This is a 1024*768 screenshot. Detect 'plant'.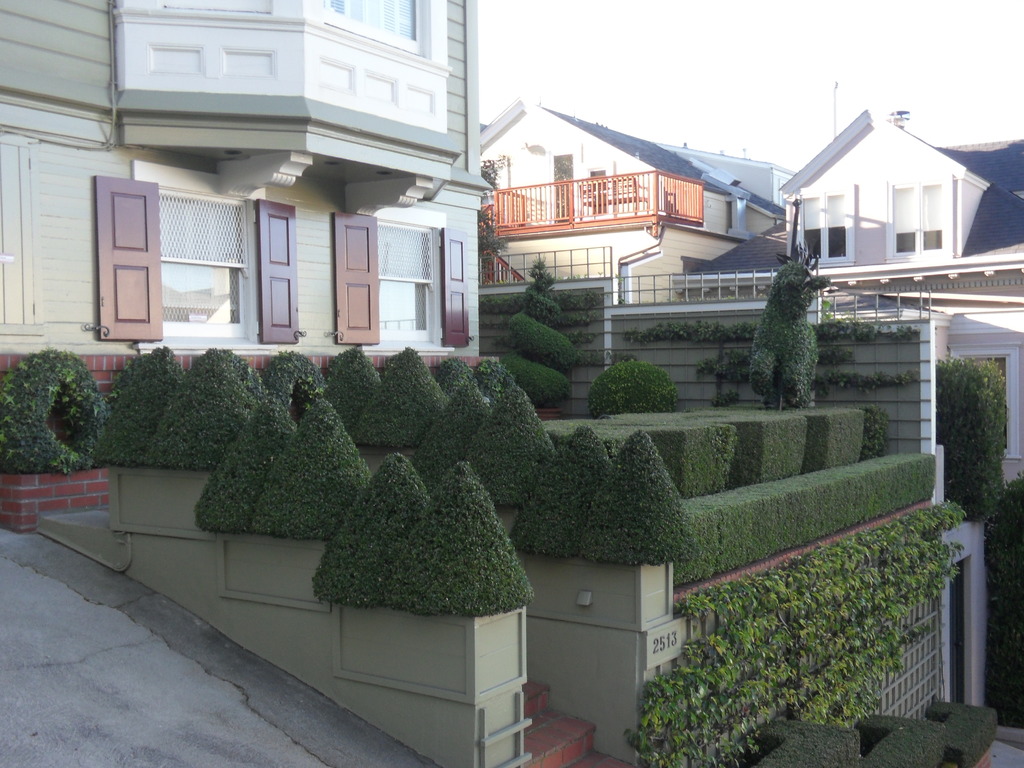
[257,401,372,538].
